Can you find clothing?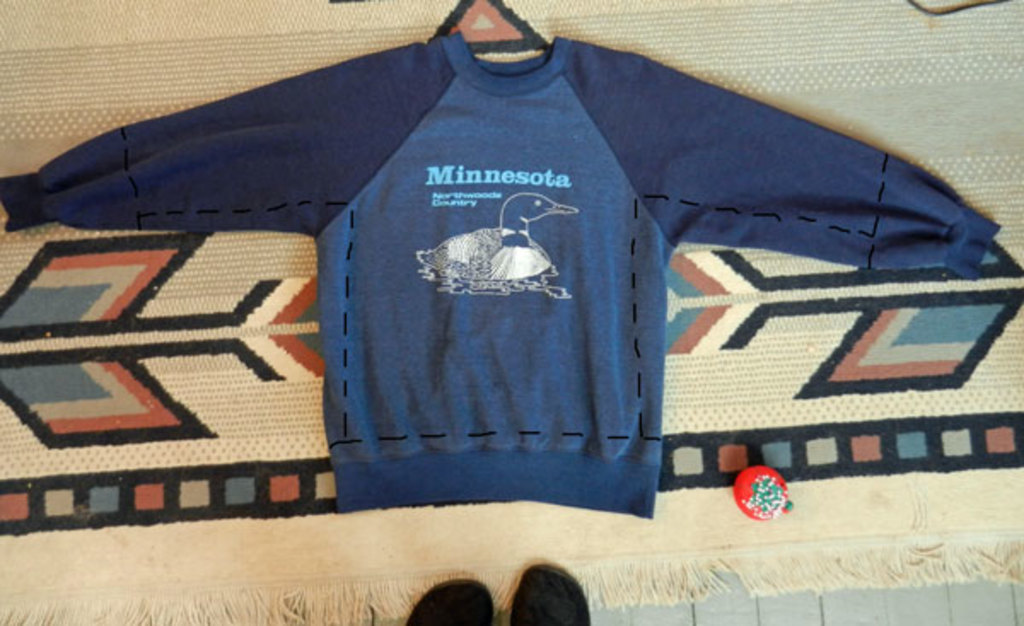
Yes, bounding box: <box>0,0,1021,624</box>.
